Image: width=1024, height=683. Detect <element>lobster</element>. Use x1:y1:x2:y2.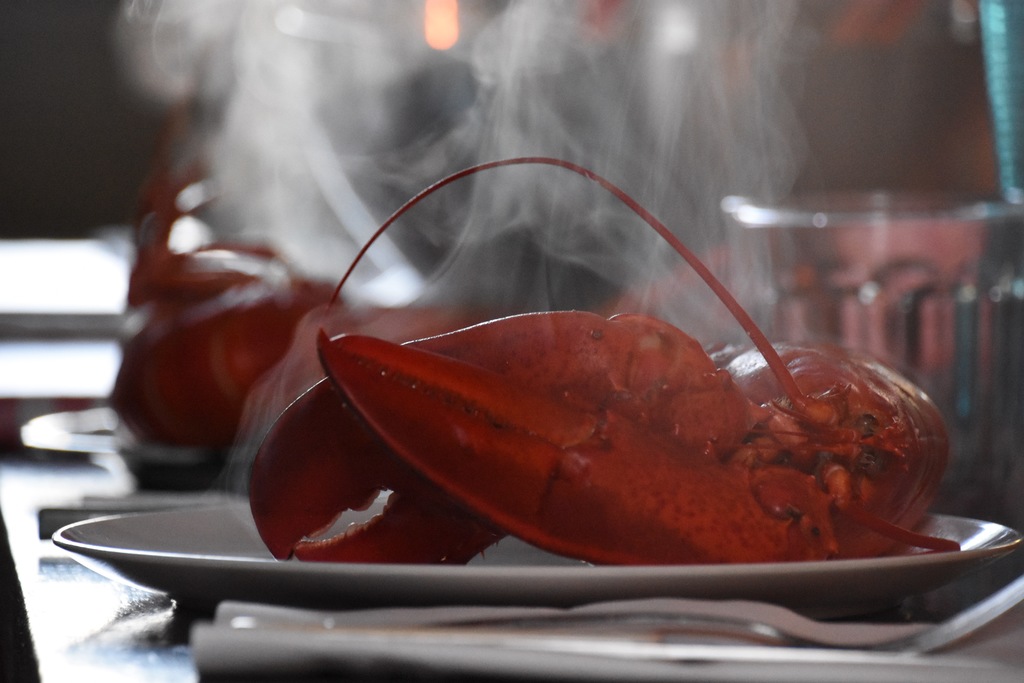
245:154:966:567.
